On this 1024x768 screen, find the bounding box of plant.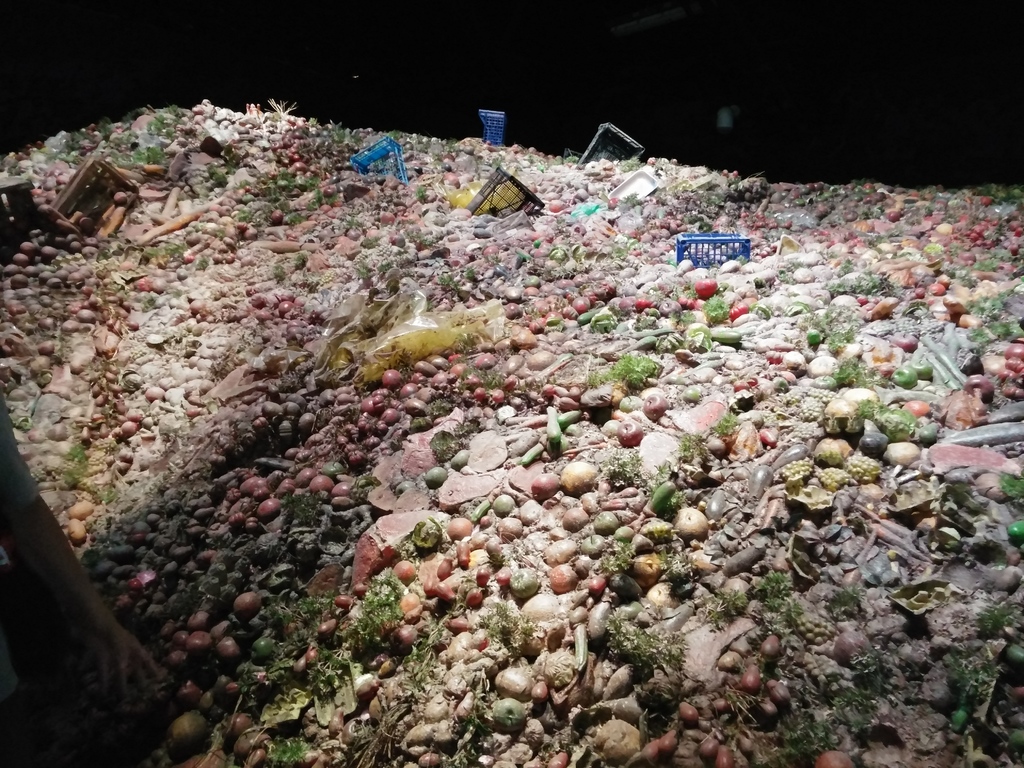
Bounding box: [708,591,750,625].
